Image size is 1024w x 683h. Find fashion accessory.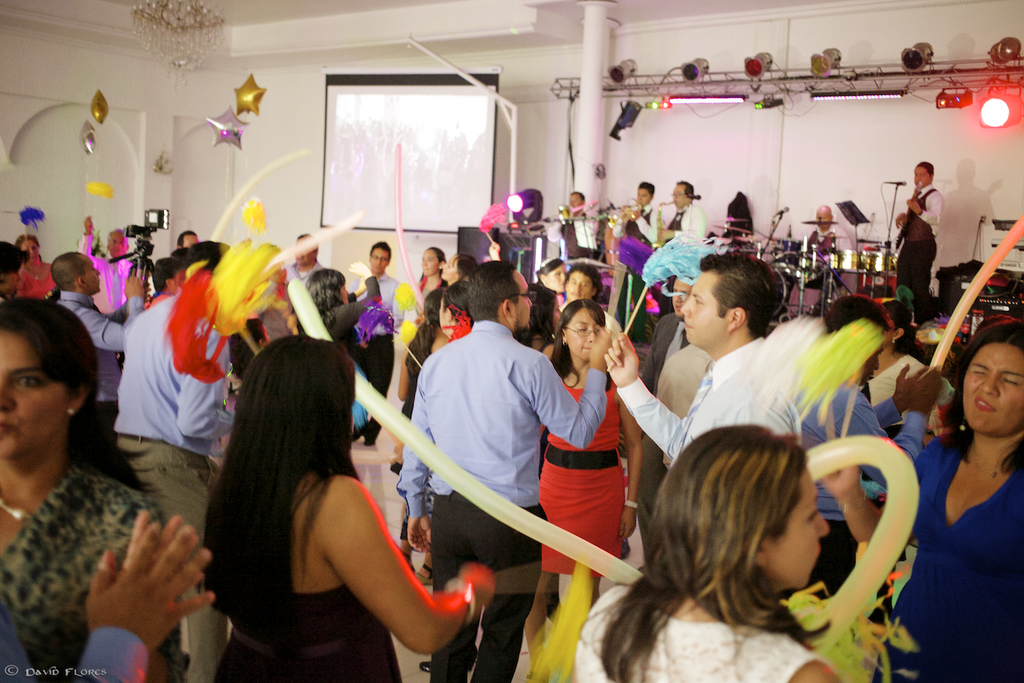
{"x1": 115, "y1": 433, "x2": 171, "y2": 443}.
